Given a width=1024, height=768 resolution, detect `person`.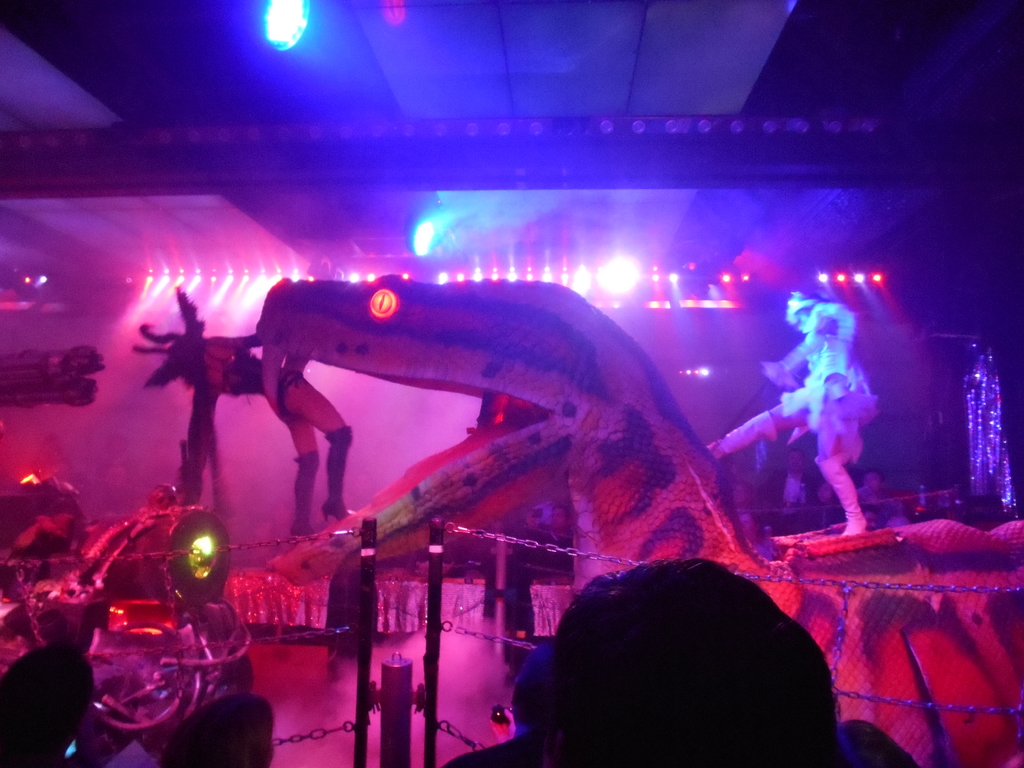
bbox=(710, 286, 879, 541).
